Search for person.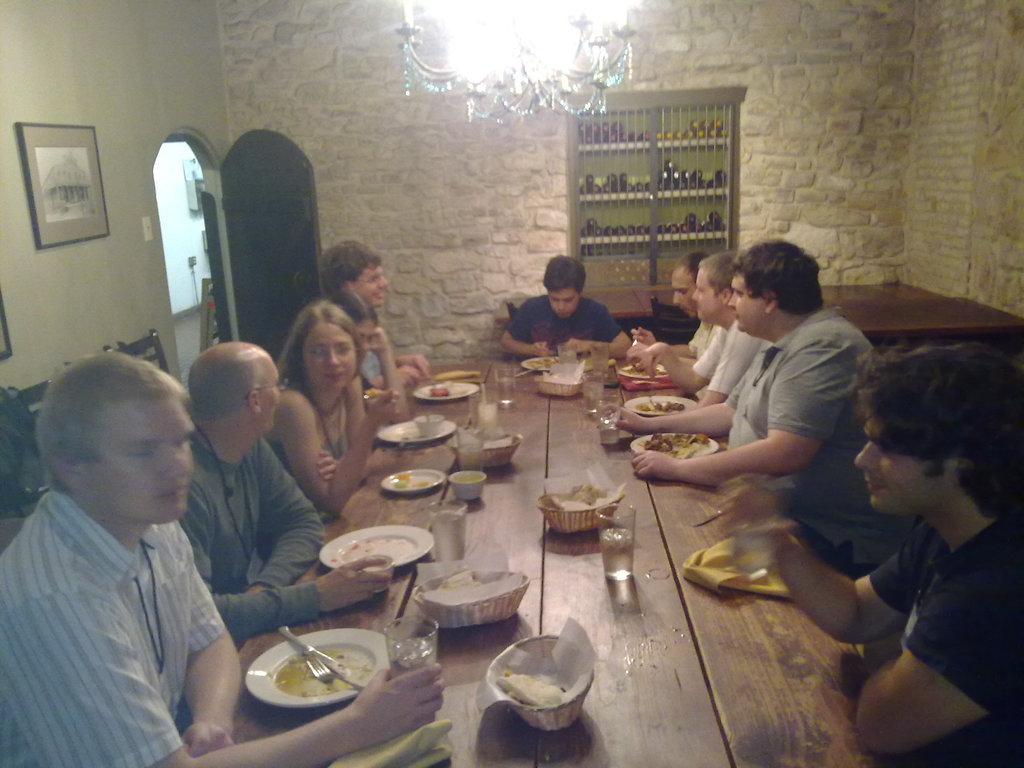
Found at (175, 349, 407, 668).
